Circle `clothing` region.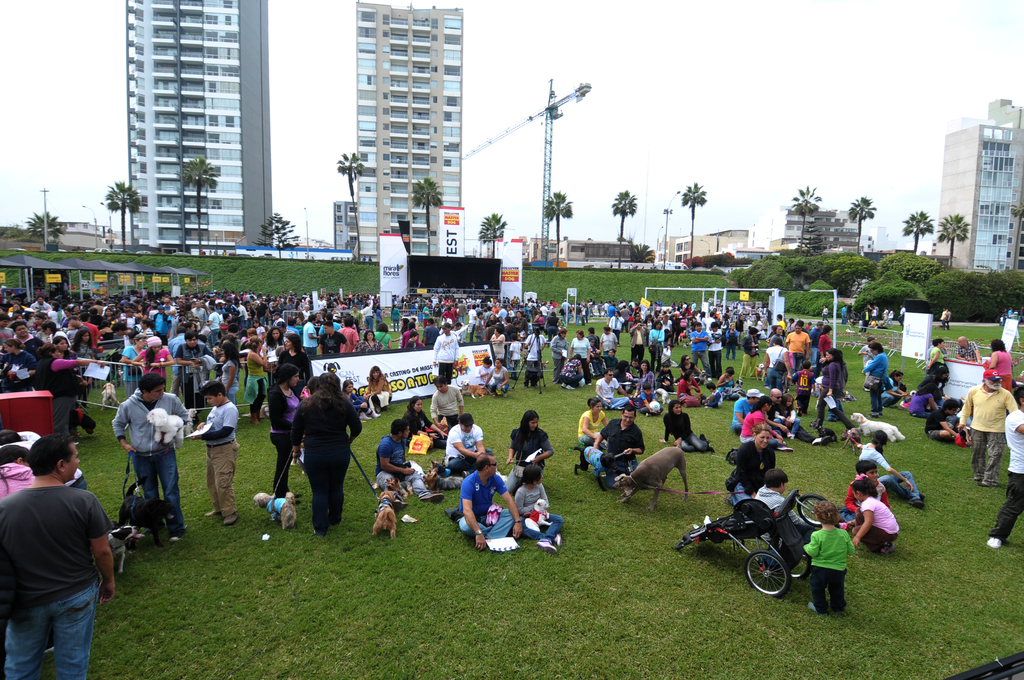
Region: (left=291, top=389, right=362, bottom=526).
